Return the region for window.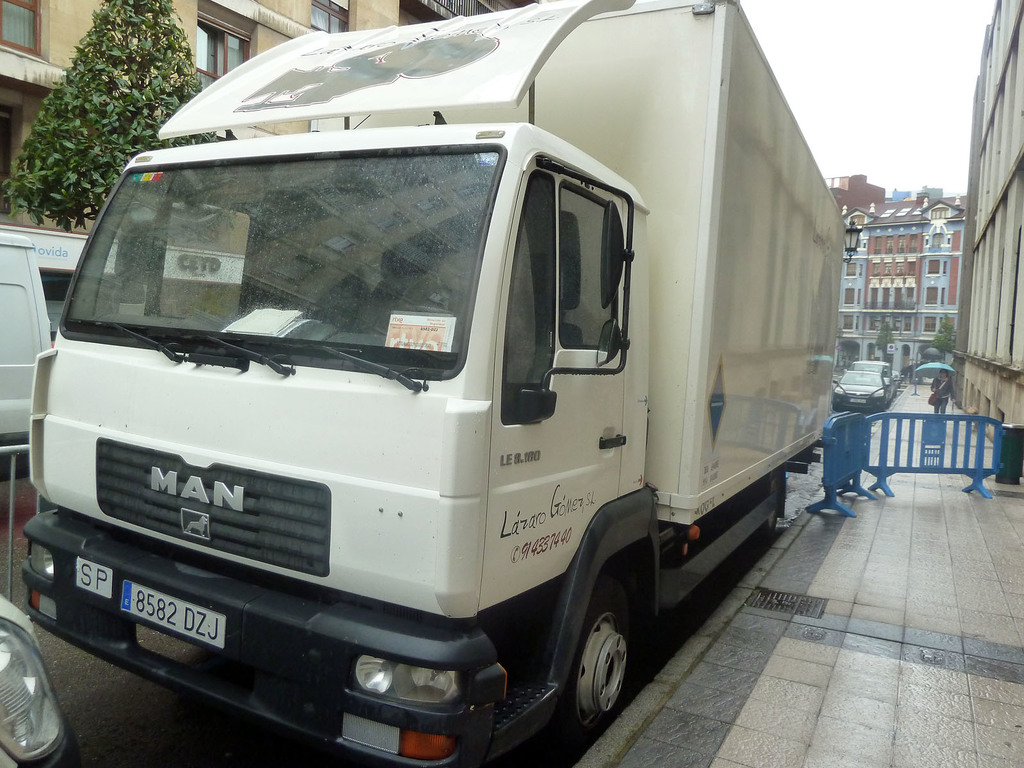
{"left": 866, "top": 317, "right": 876, "bottom": 332}.
